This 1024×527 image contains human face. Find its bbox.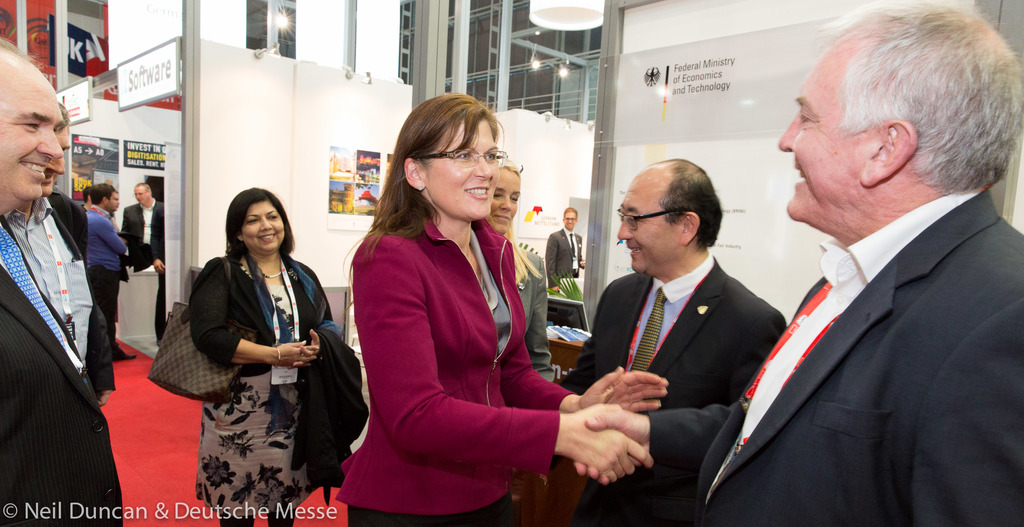
<box>490,169,519,231</box>.
